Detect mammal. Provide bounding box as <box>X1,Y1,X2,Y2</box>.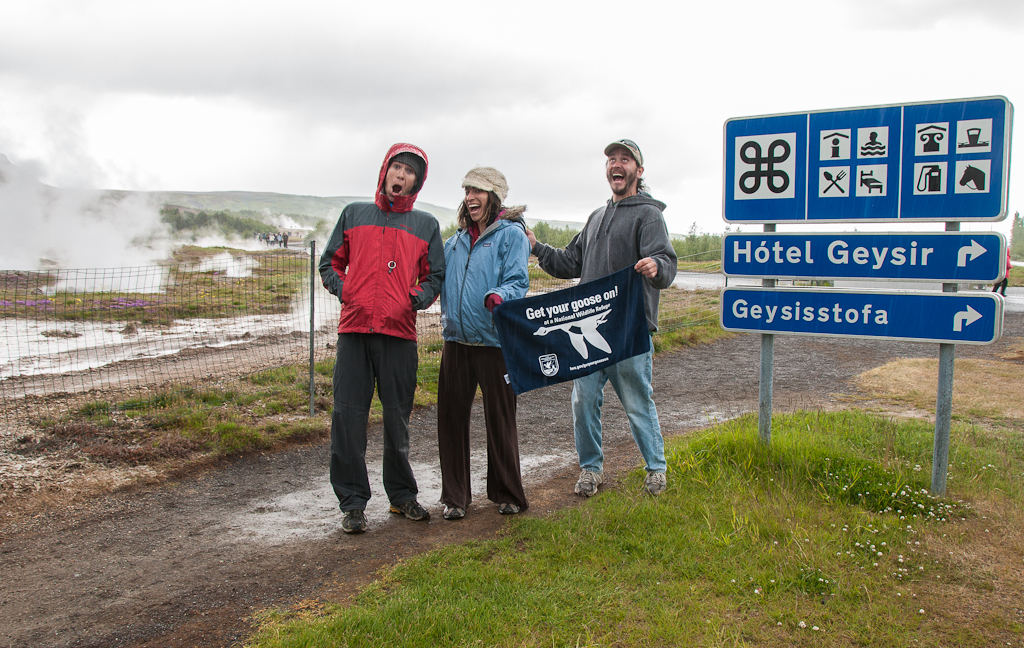
<box>432,163,534,514</box>.
